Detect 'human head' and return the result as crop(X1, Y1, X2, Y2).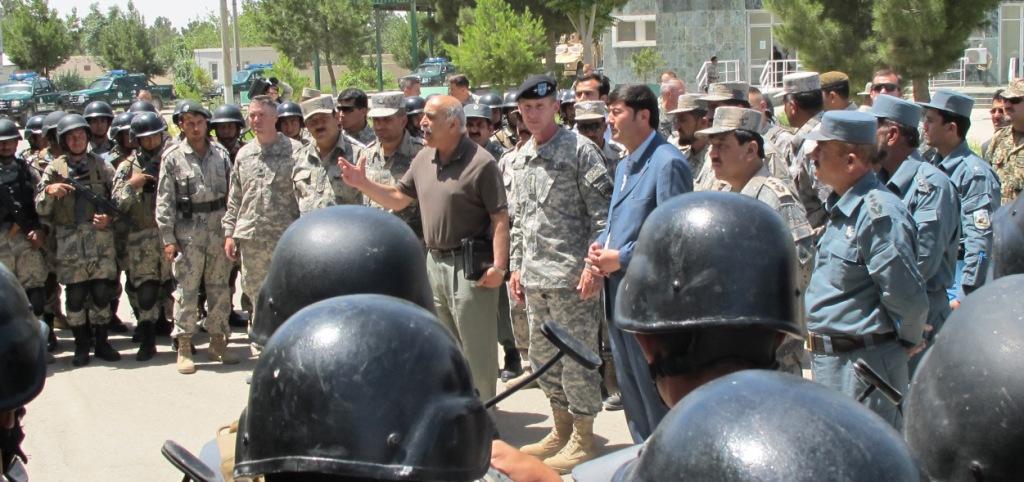
crop(777, 70, 817, 123).
